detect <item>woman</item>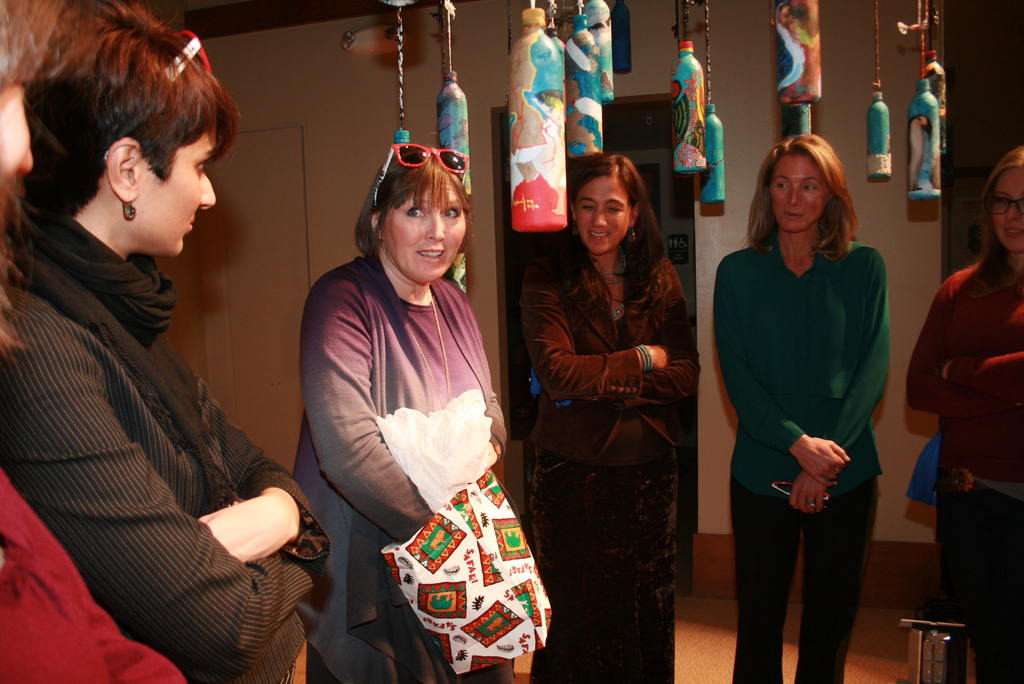
<bbox>519, 152, 703, 683</bbox>
